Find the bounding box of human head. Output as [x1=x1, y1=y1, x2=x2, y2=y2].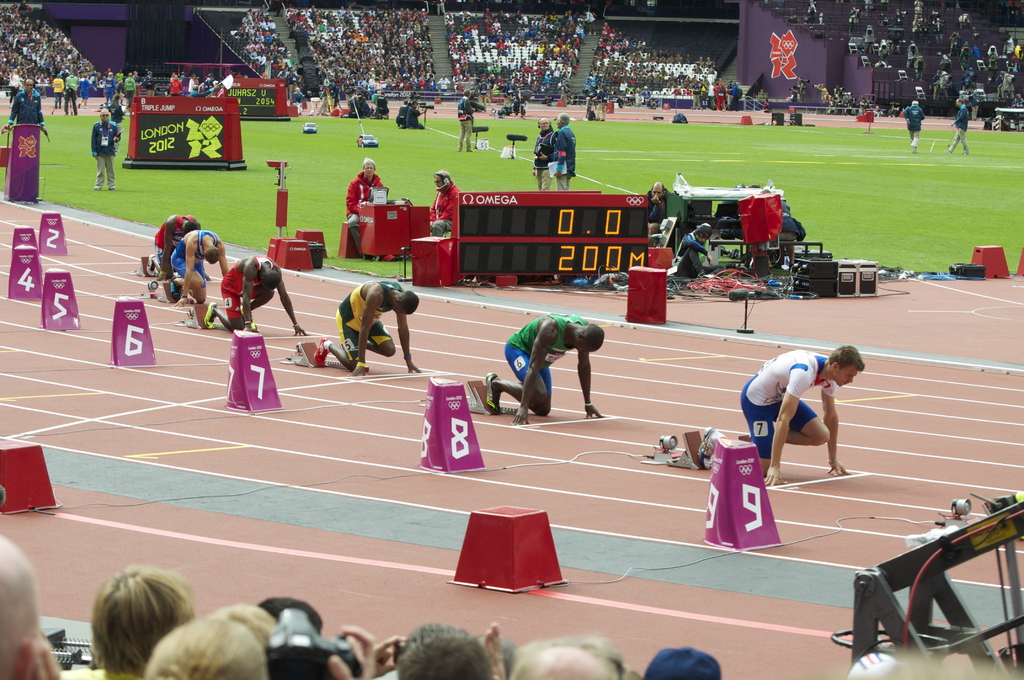
[x1=0, y1=538, x2=46, y2=679].
